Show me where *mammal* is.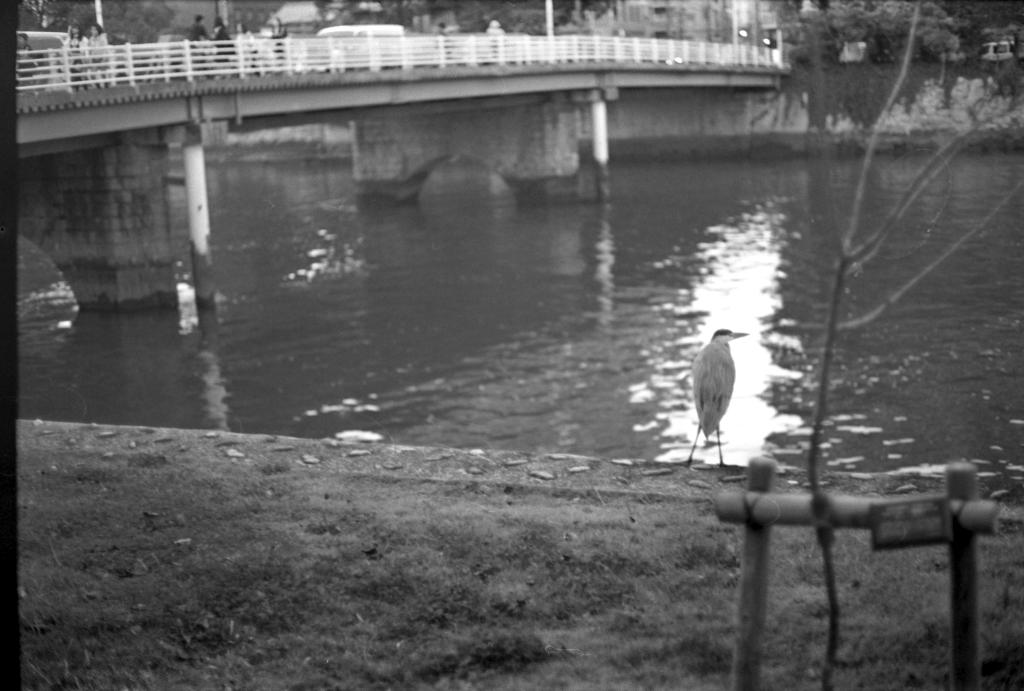
*mammal* is at (209,15,234,76).
